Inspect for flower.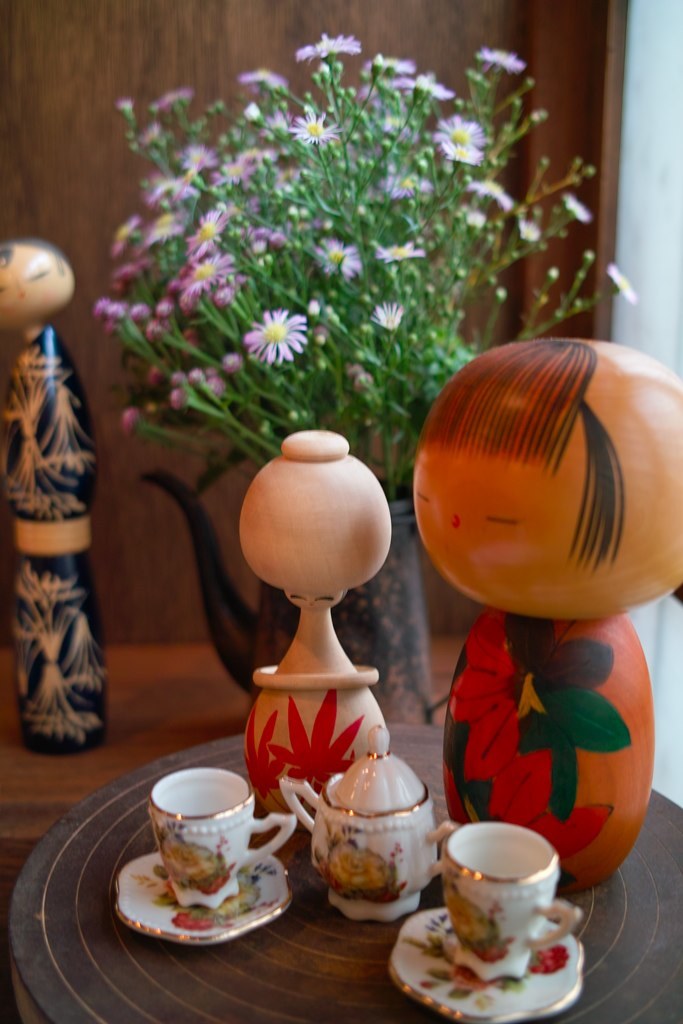
Inspection: (x1=142, y1=173, x2=176, y2=203).
